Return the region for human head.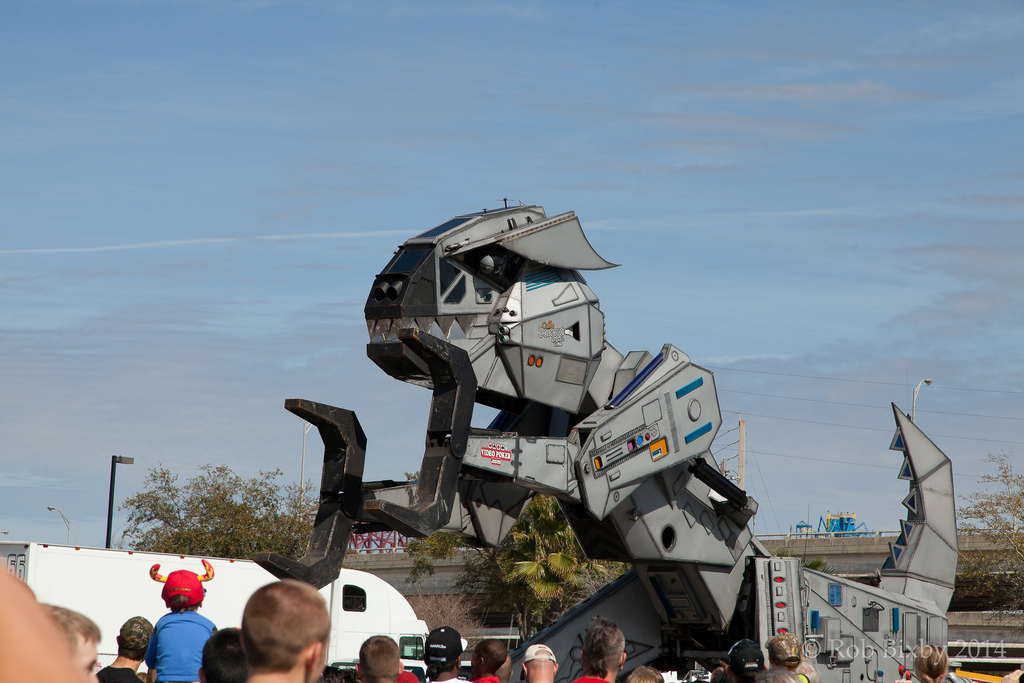
<box>421,626,467,682</box>.
